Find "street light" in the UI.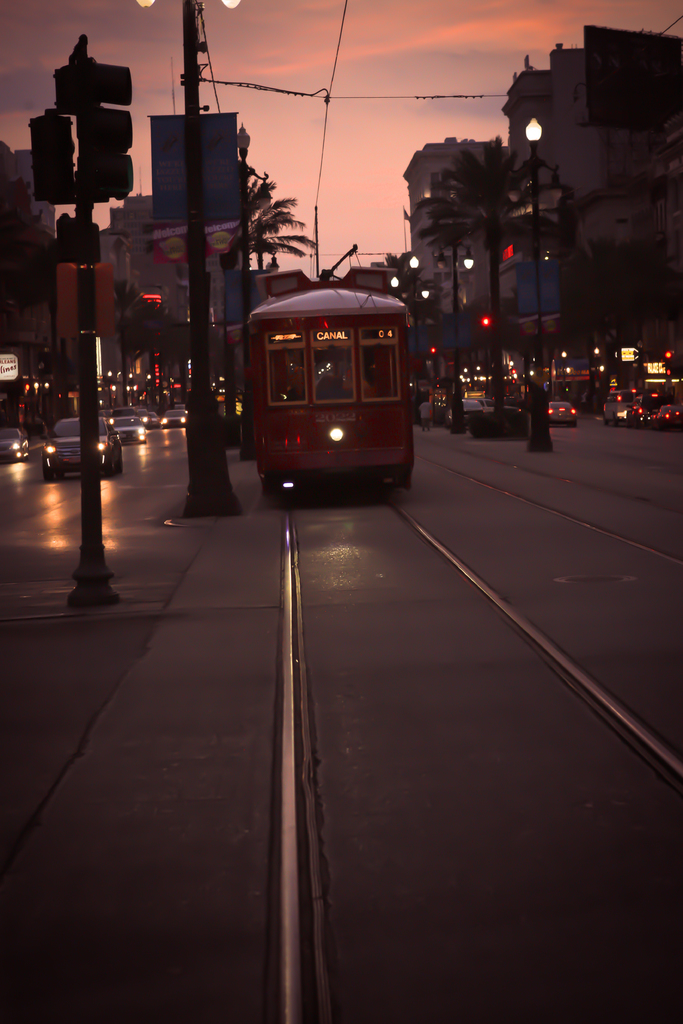
UI element at locate(521, 76, 545, 455).
